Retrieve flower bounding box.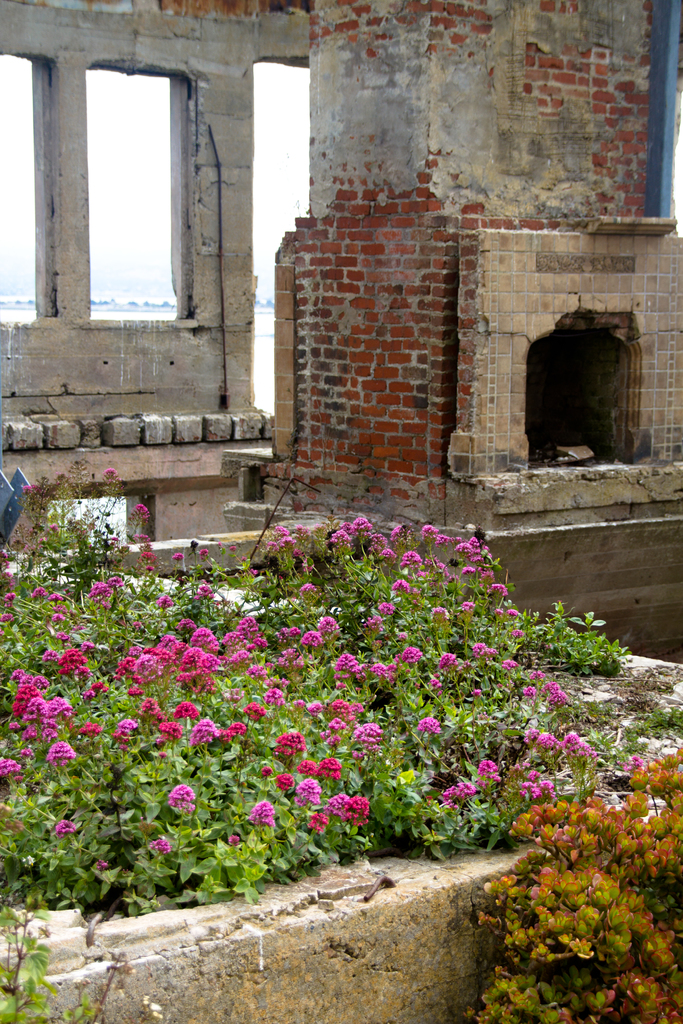
Bounding box: locate(558, 738, 597, 760).
